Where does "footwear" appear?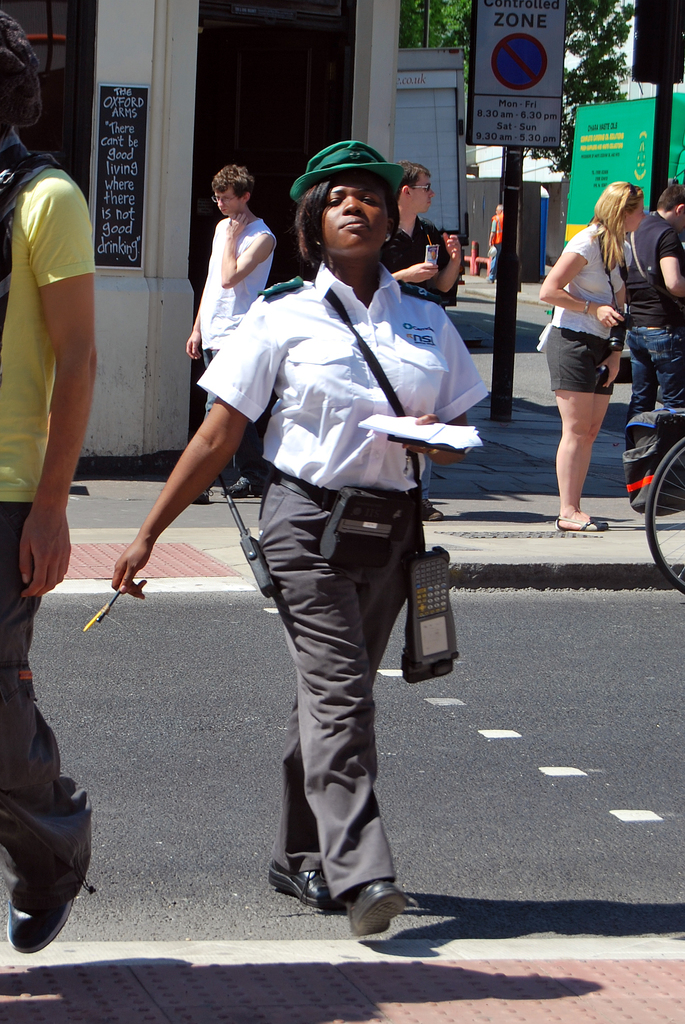
Appears at bbox=(7, 893, 82, 958).
